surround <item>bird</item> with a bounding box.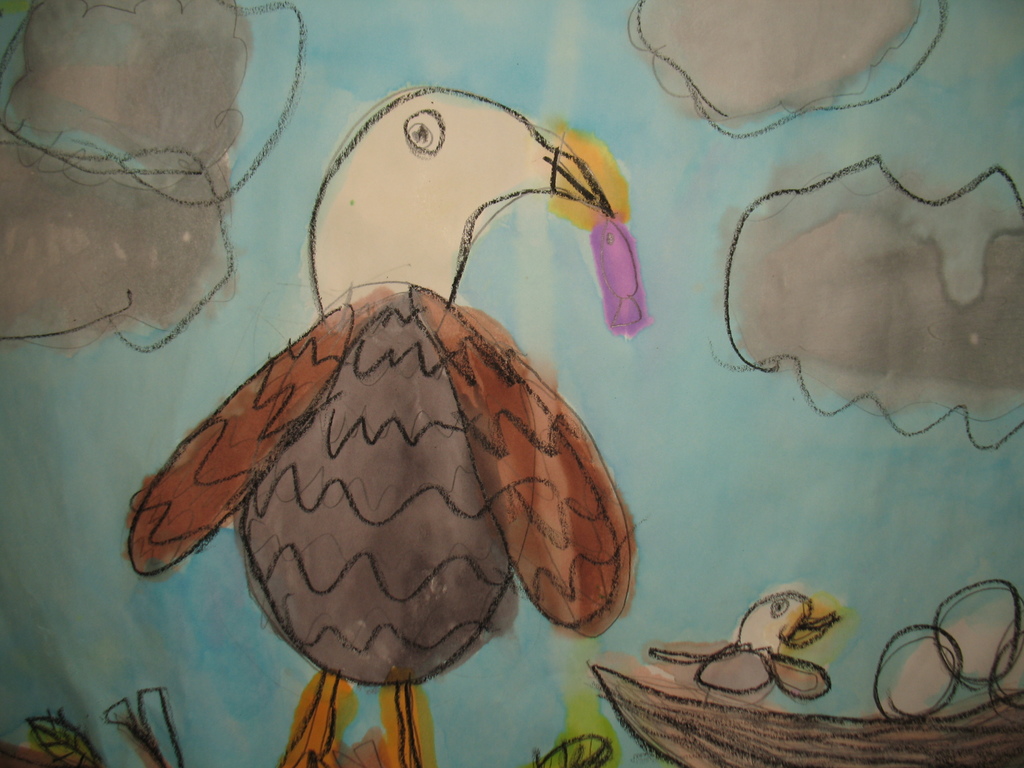
[121, 85, 639, 767].
